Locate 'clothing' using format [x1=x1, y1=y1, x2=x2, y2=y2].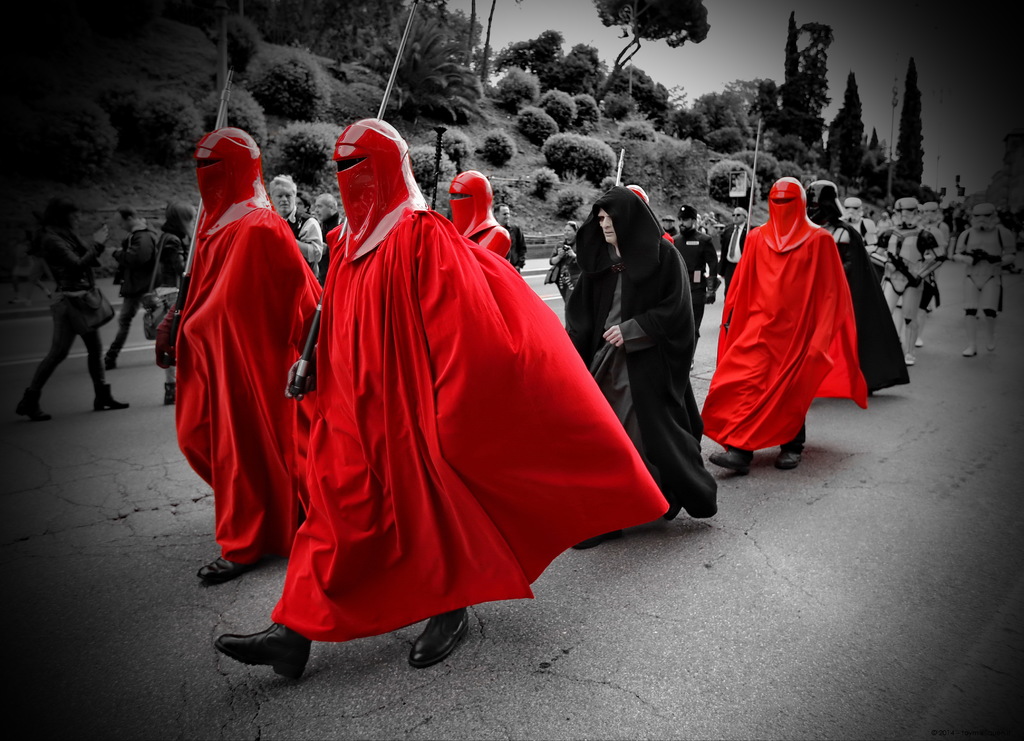
[x1=872, y1=224, x2=948, y2=339].
